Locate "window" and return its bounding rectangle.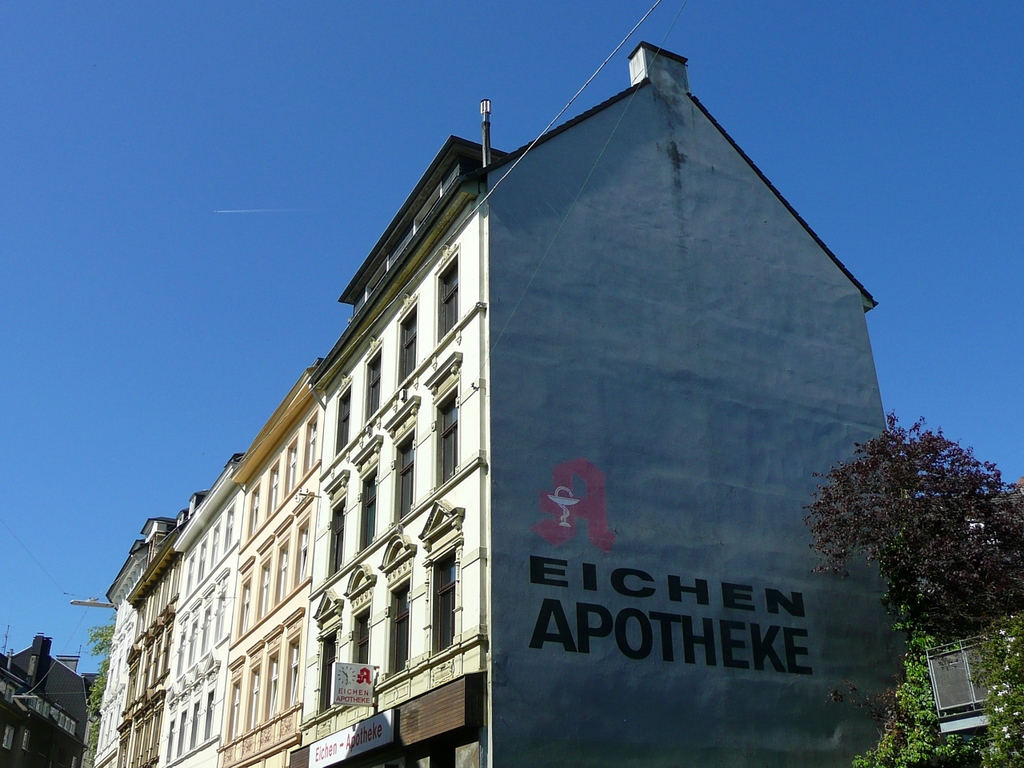
bbox(201, 661, 222, 749).
